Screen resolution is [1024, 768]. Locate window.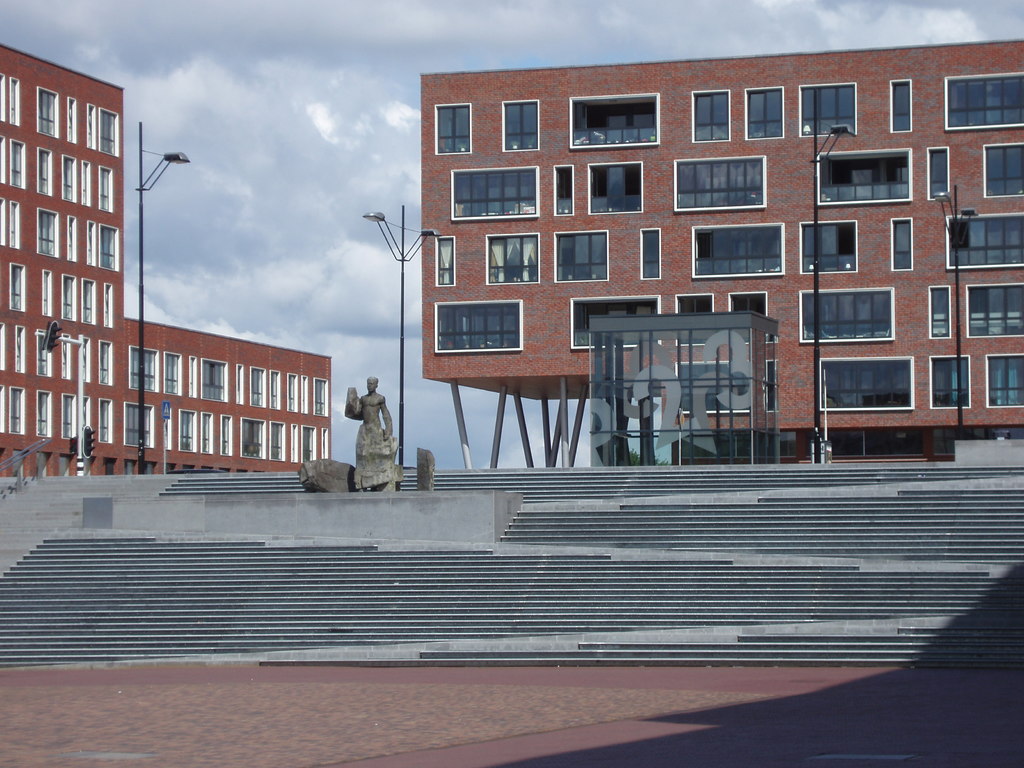
[x1=35, y1=88, x2=60, y2=138].
